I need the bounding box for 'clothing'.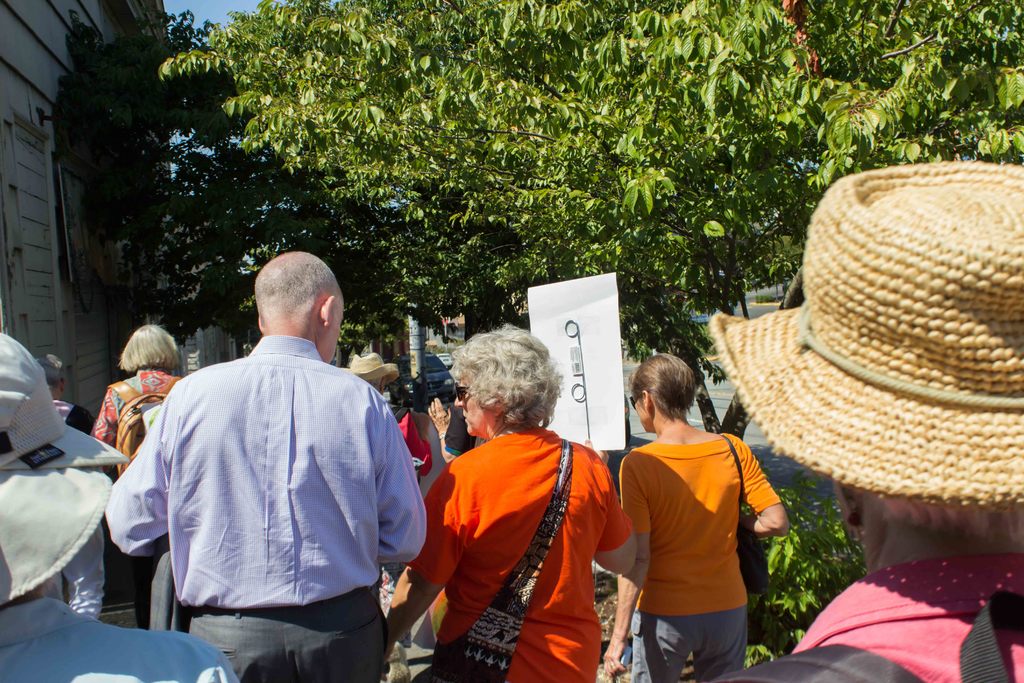
Here it is: {"left": 0, "top": 597, "right": 241, "bottom": 682}.
